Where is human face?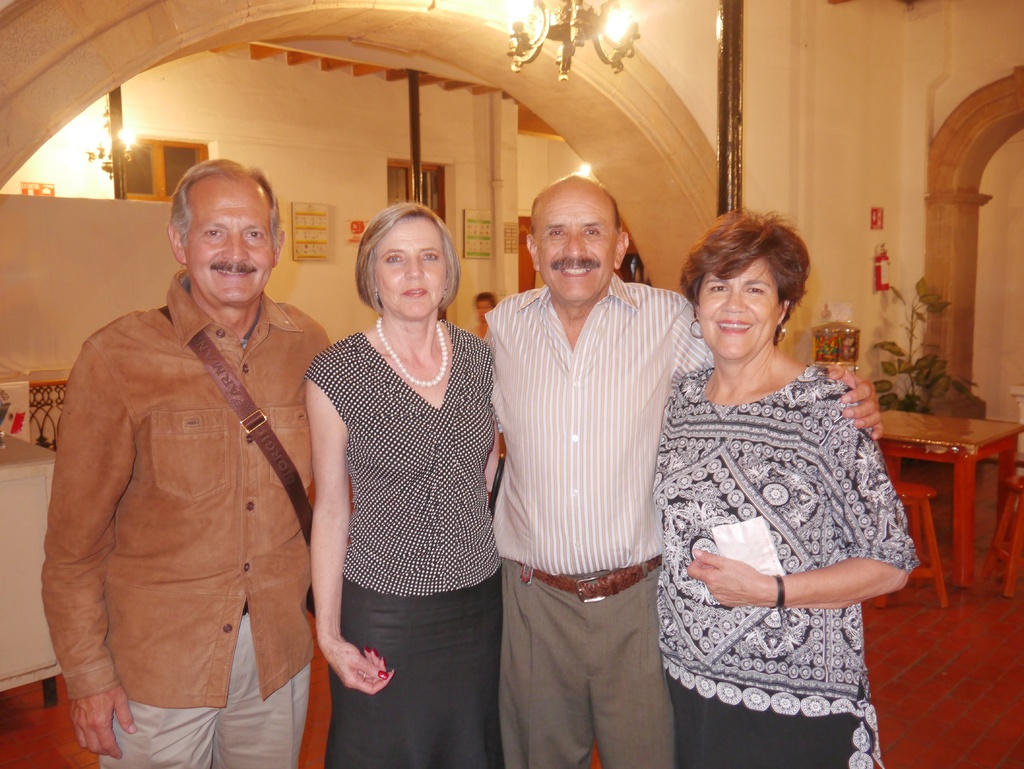
{"x1": 374, "y1": 216, "x2": 445, "y2": 321}.
